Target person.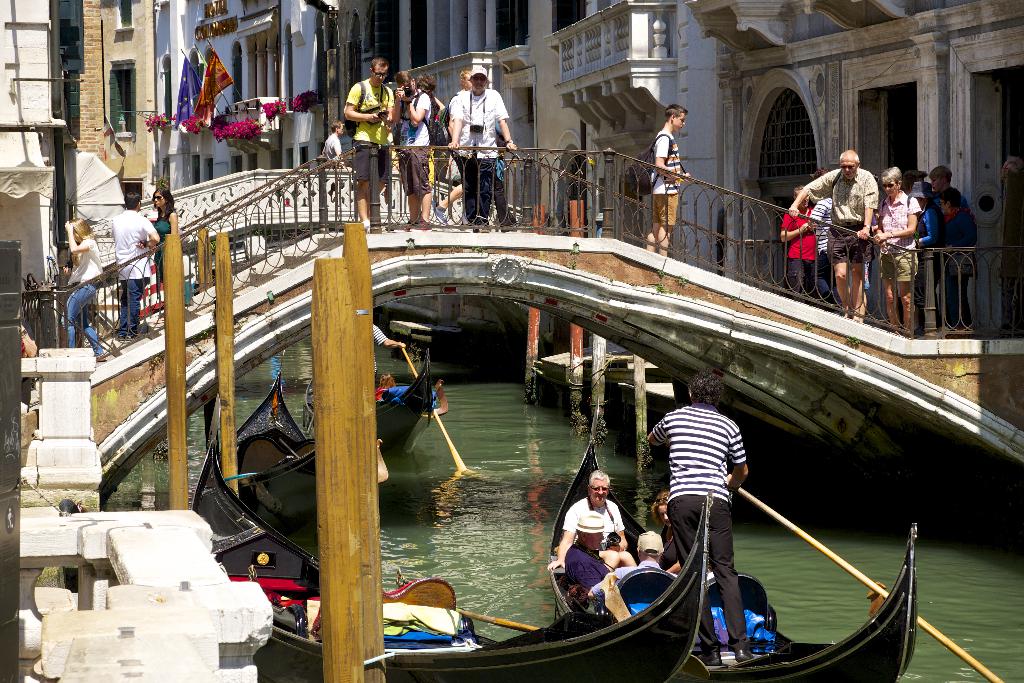
Target region: box=[810, 165, 847, 324].
